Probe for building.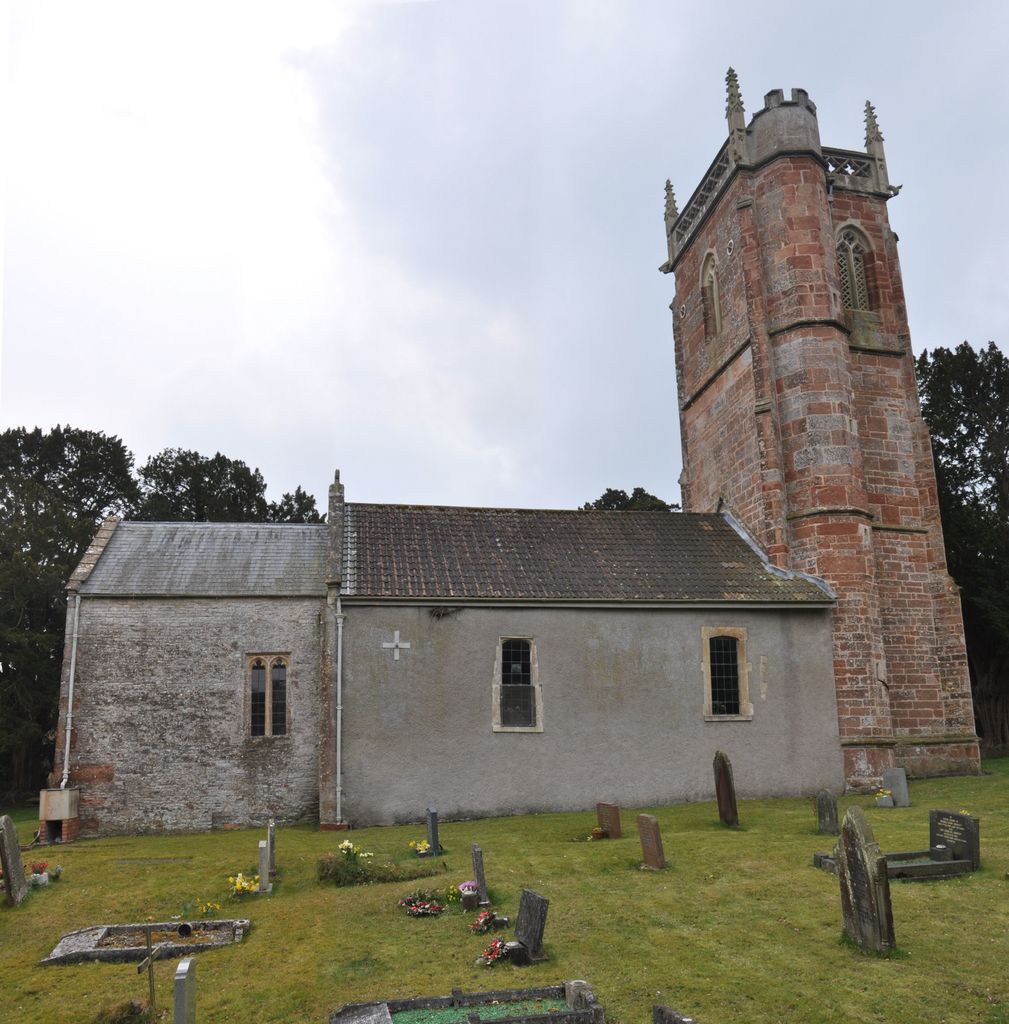
Probe result: bbox=[682, 59, 985, 780].
